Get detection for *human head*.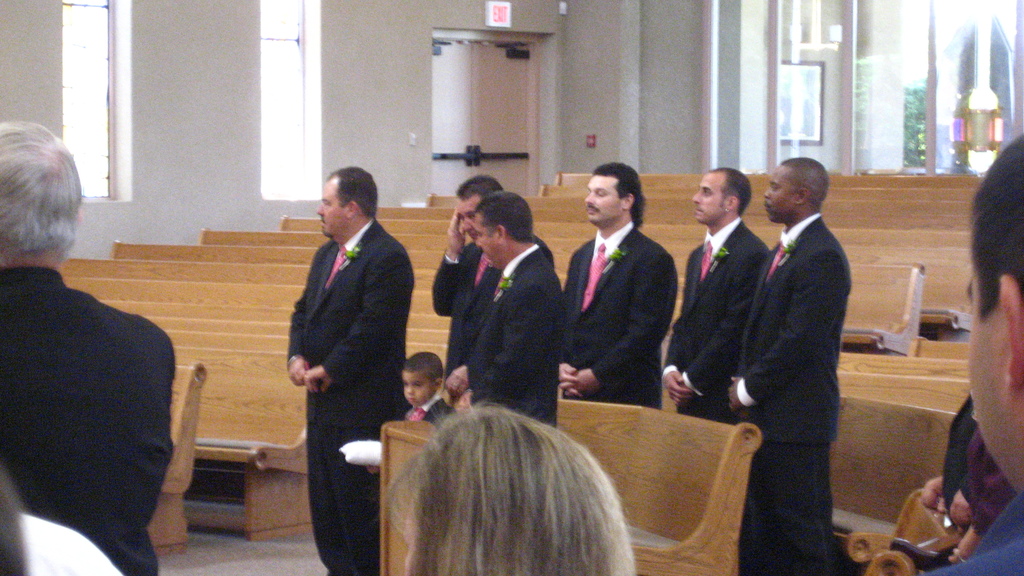
Detection: select_region(584, 162, 643, 225).
